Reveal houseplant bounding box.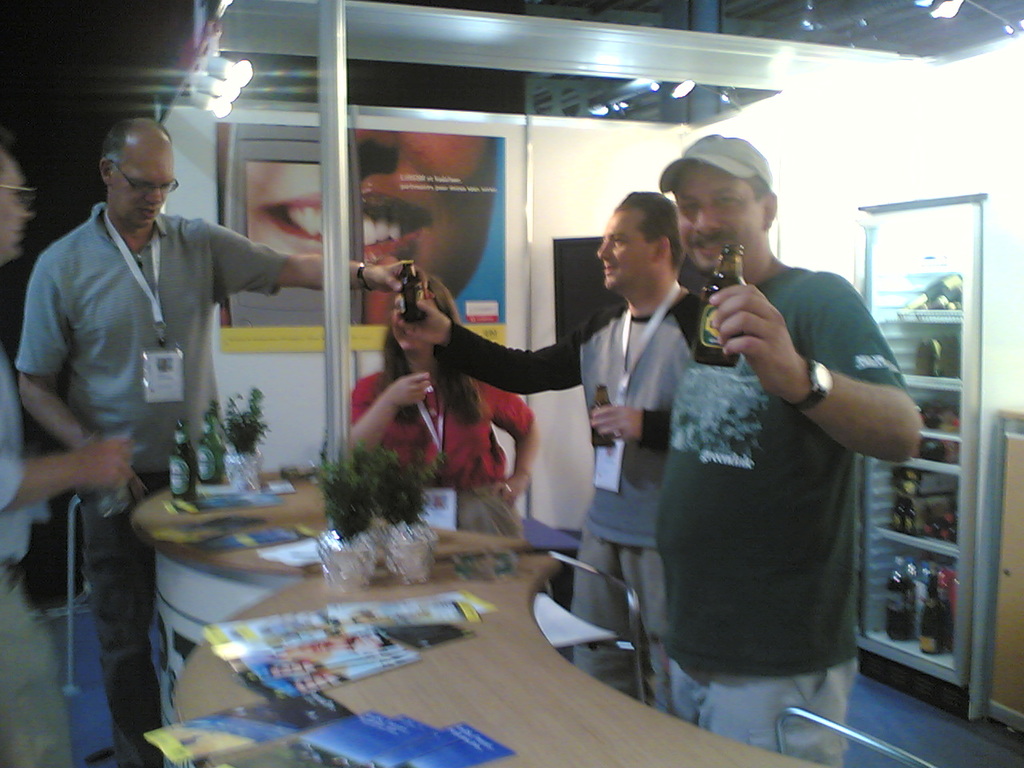
Revealed: 375,454,455,586.
